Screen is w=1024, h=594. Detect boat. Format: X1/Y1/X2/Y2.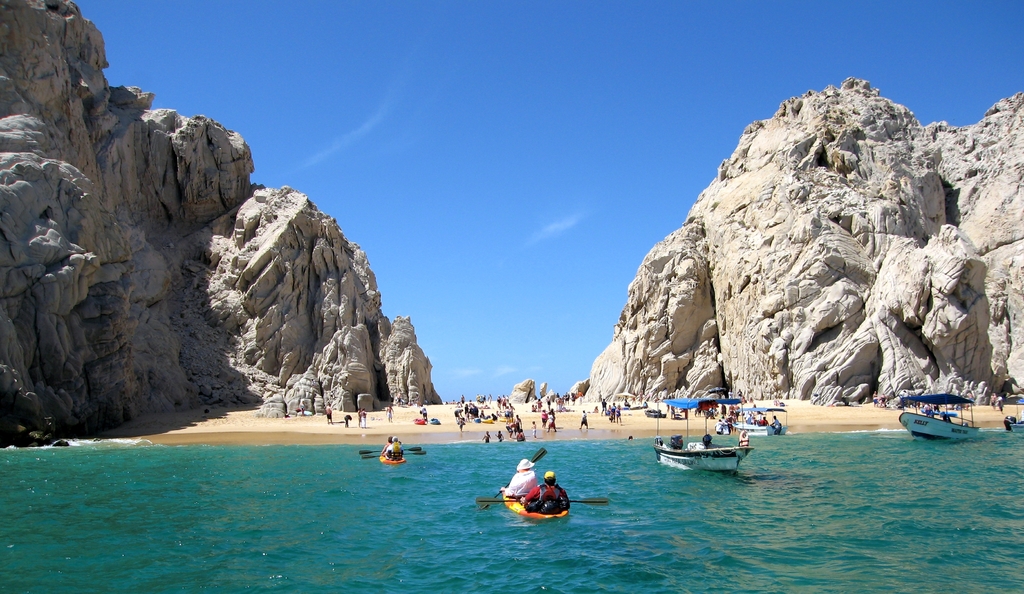
673/412/684/421.
